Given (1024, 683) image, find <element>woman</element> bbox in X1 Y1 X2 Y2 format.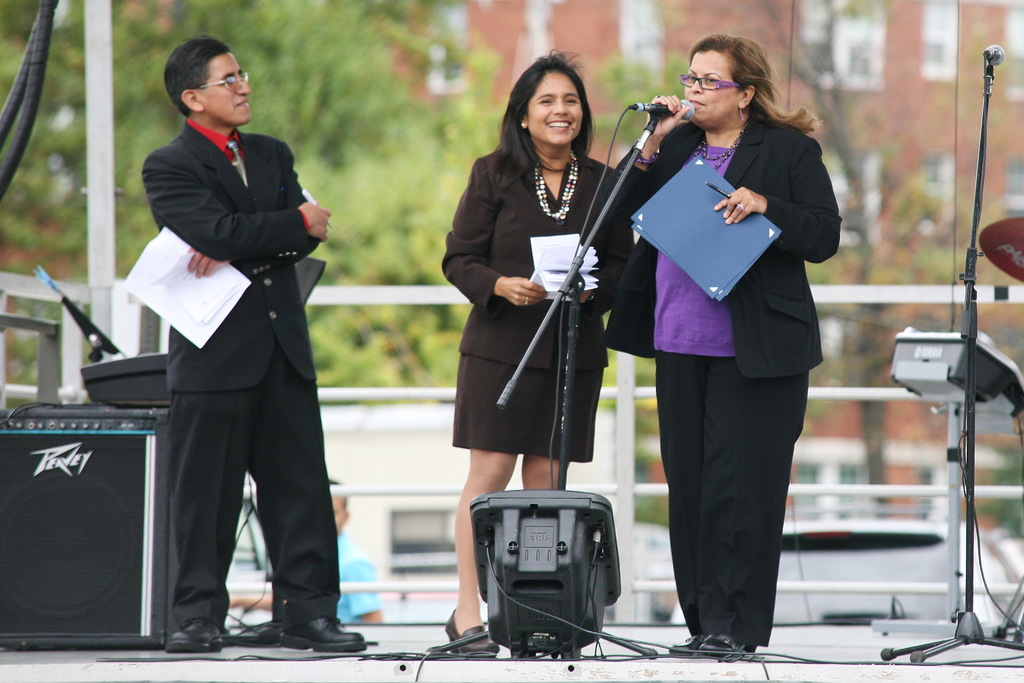
601 37 842 661.
